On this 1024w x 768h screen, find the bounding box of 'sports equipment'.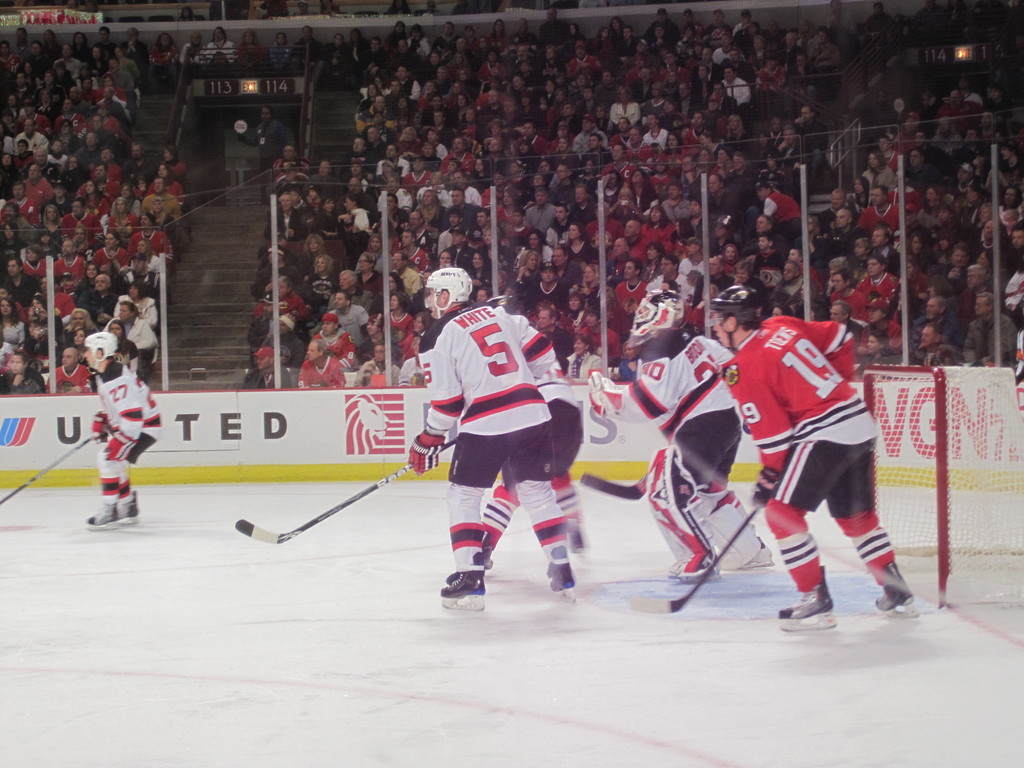
Bounding box: (x1=586, y1=375, x2=620, y2=413).
